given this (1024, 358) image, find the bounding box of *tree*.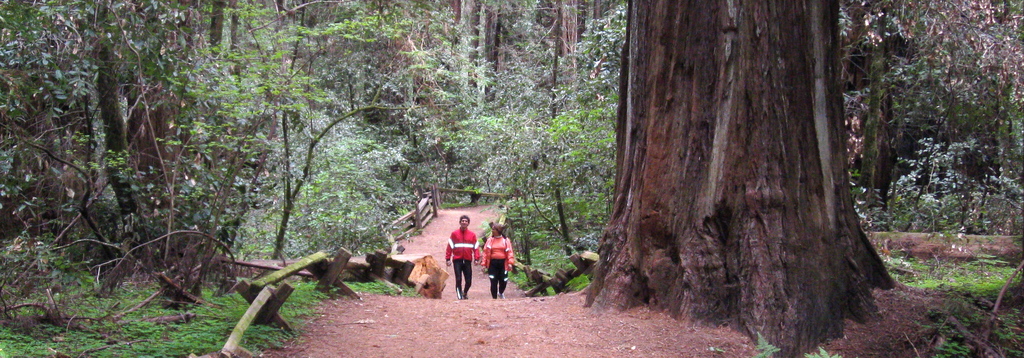
564/1/924/314.
